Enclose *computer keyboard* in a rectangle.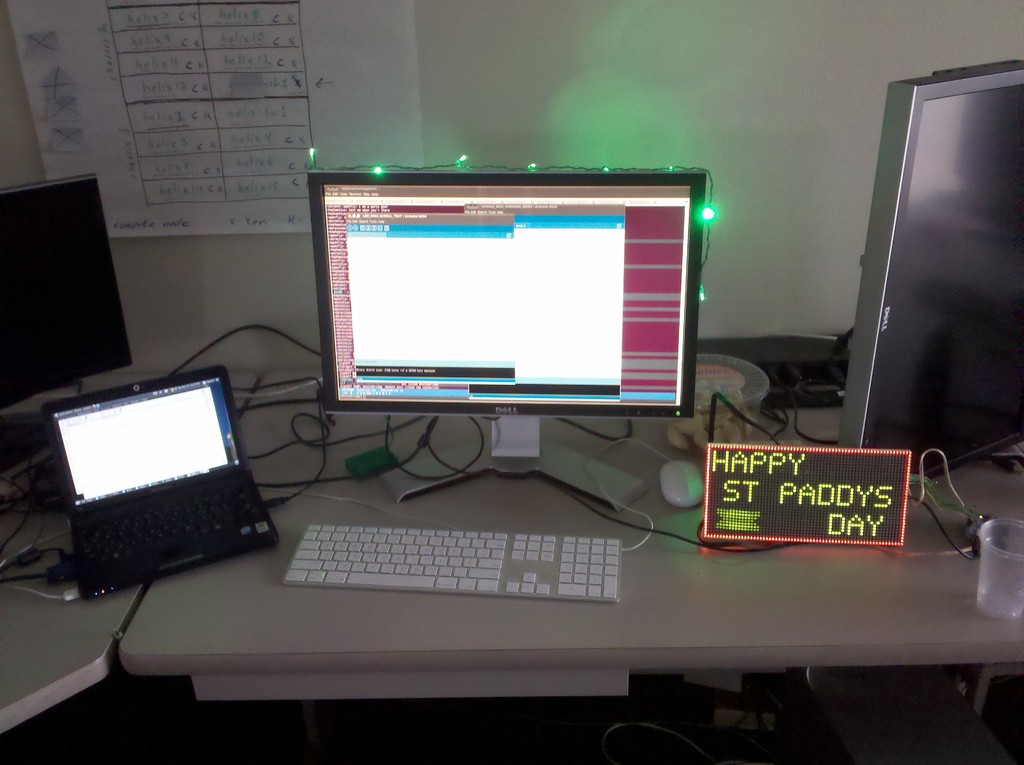
l=83, t=473, r=260, b=565.
